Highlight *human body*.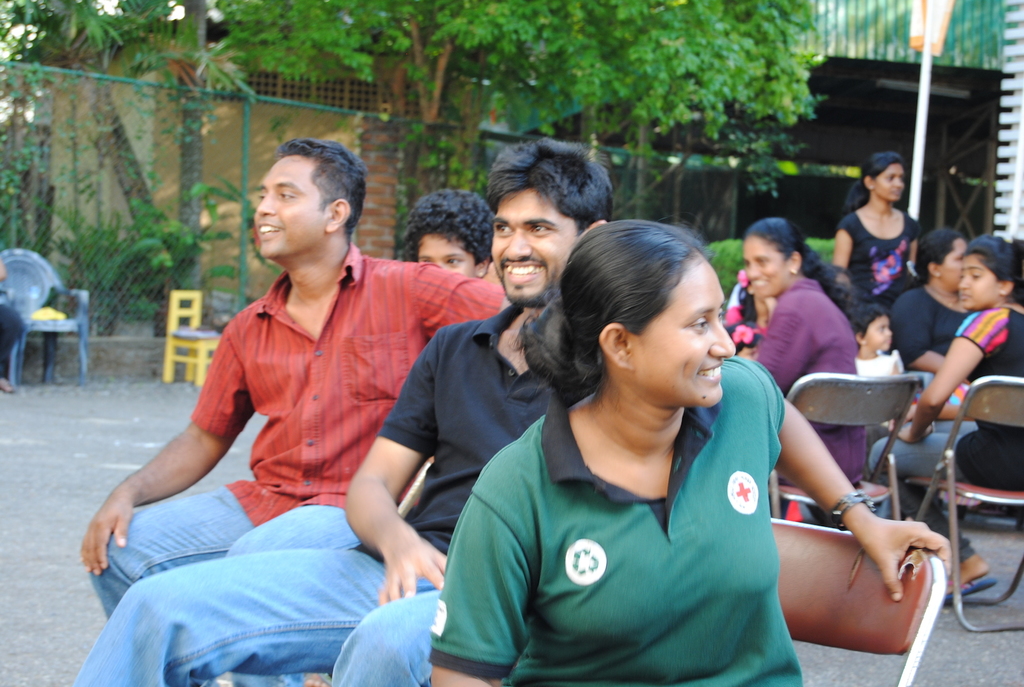
Highlighted region: rect(846, 288, 922, 388).
